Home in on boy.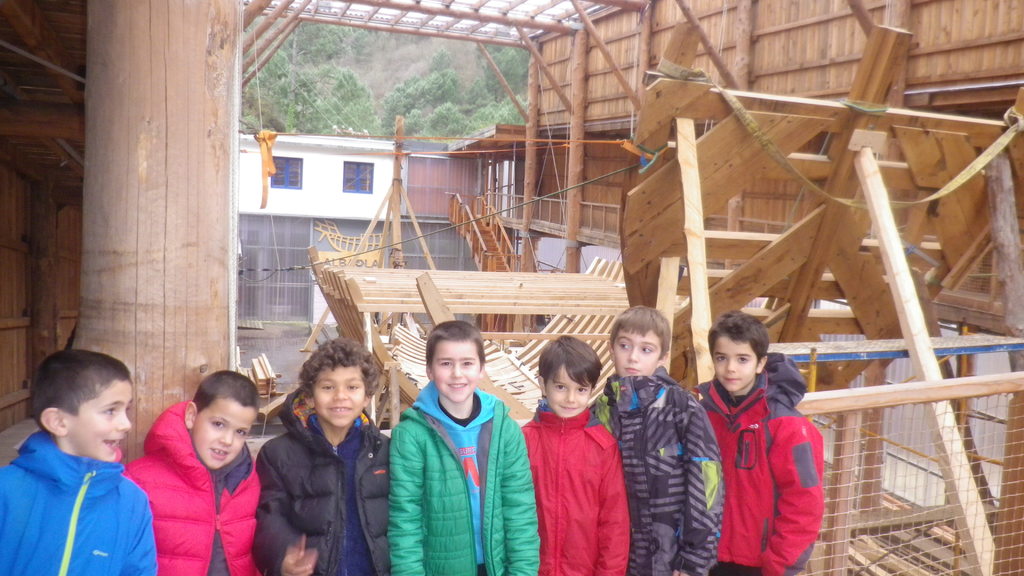
Homed in at 388:316:542:575.
